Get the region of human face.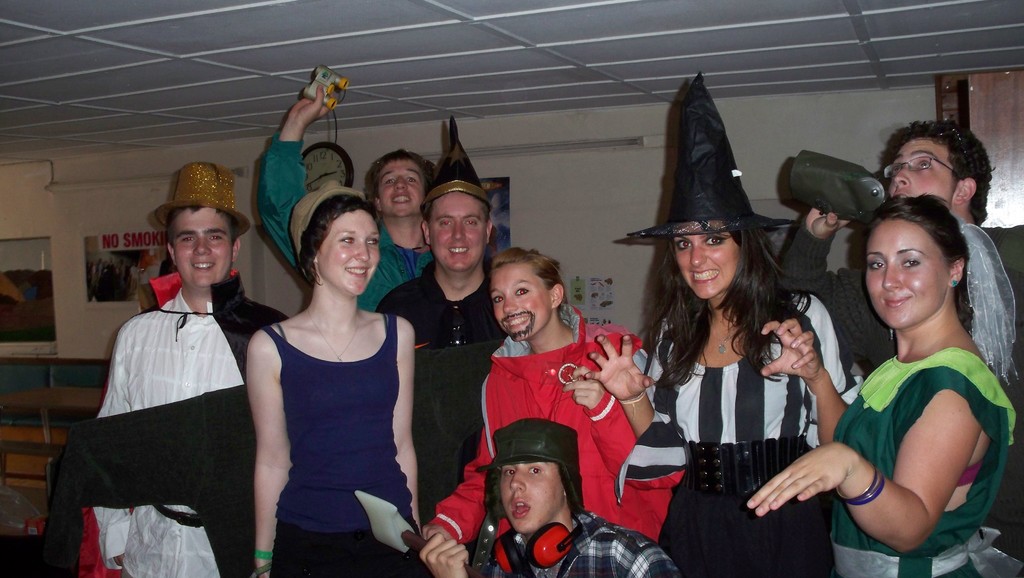
box(319, 219, 380, 288).
